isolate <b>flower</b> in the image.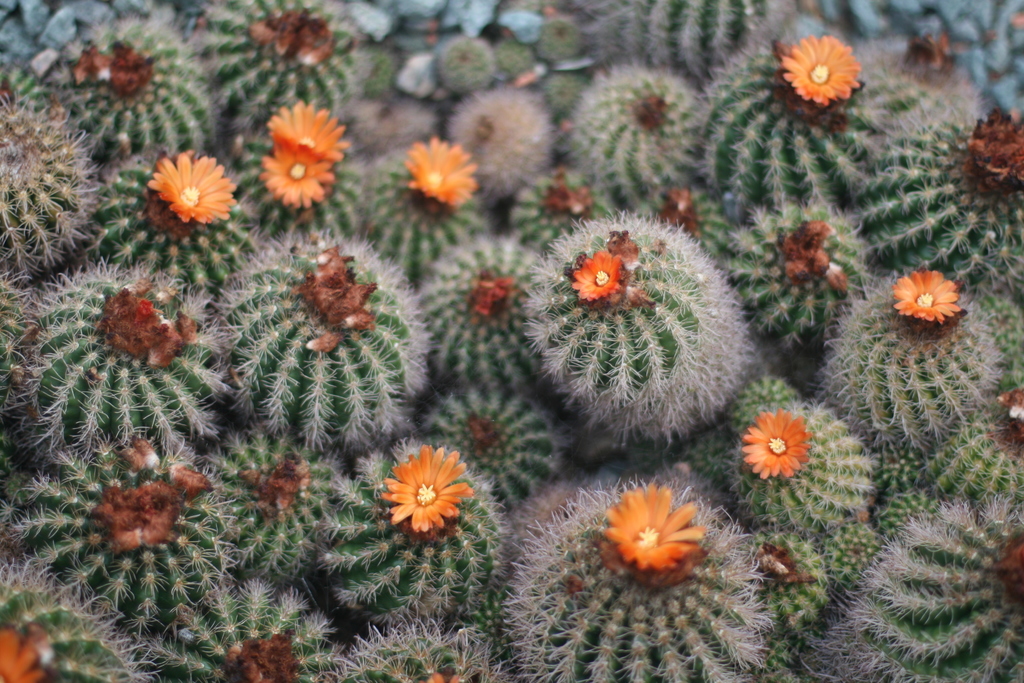
Isolated region: {"x1": 602, "y1": 479, "x2": 703, "y2": 577}.
